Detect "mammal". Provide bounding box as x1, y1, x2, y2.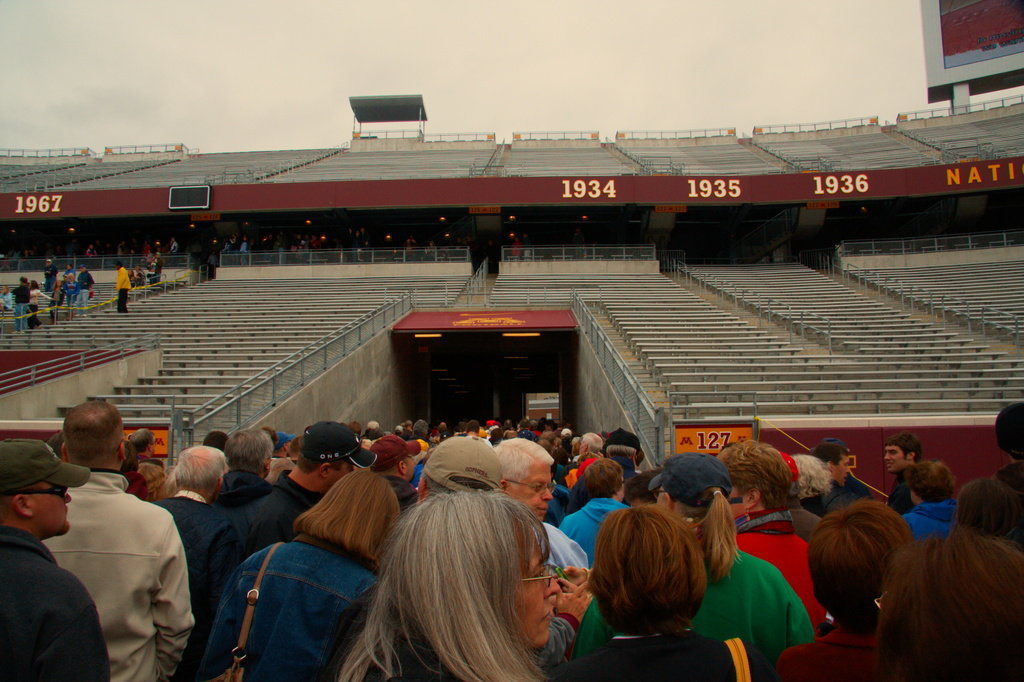
0, 224, 531, 272.
